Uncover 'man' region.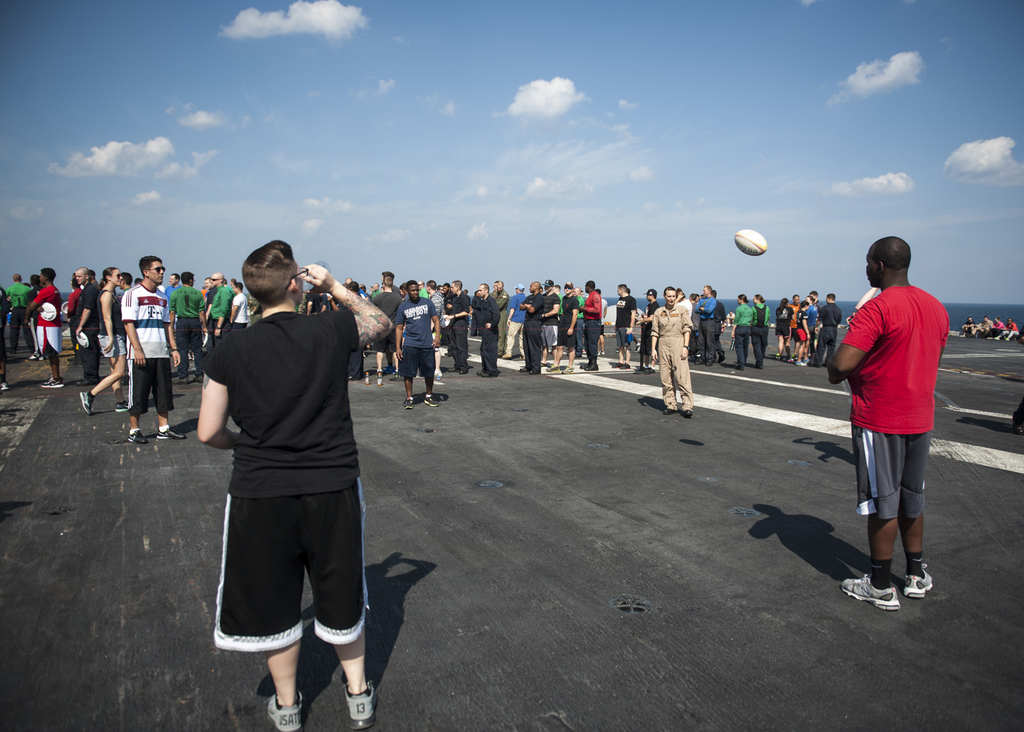
Uncovered: Rect(492, 280, 509, 354).
